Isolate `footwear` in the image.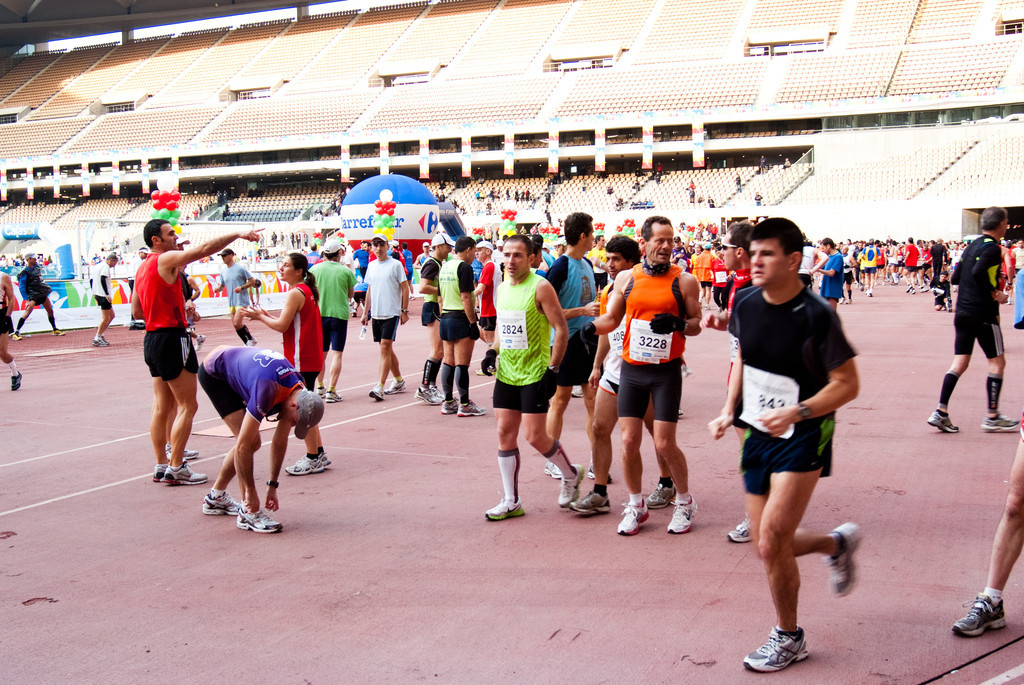
Isolated region: region(621, 496, 652, 535).
